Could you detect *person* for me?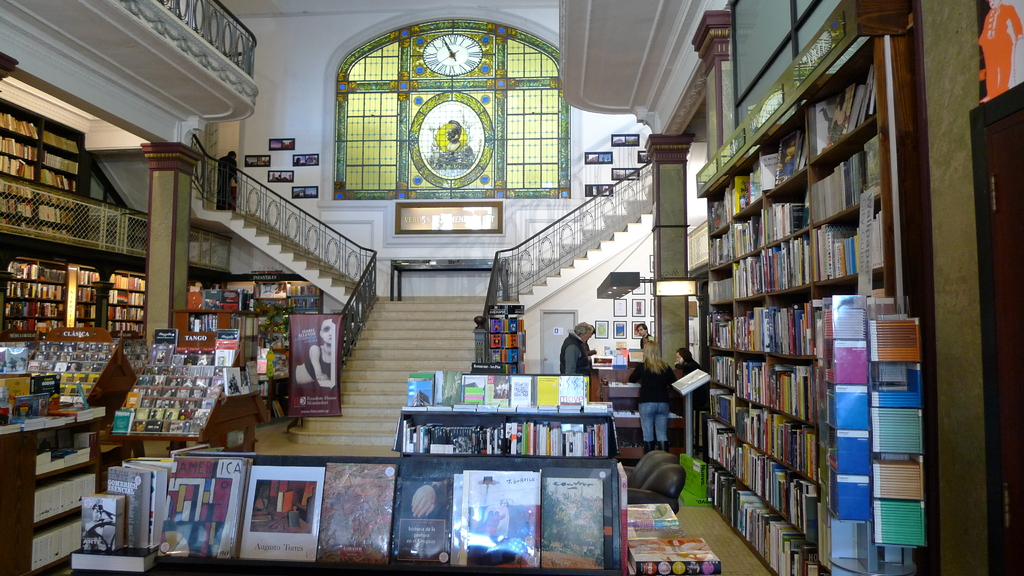
Detection result: bbox=(164, 410, 172, 420).
